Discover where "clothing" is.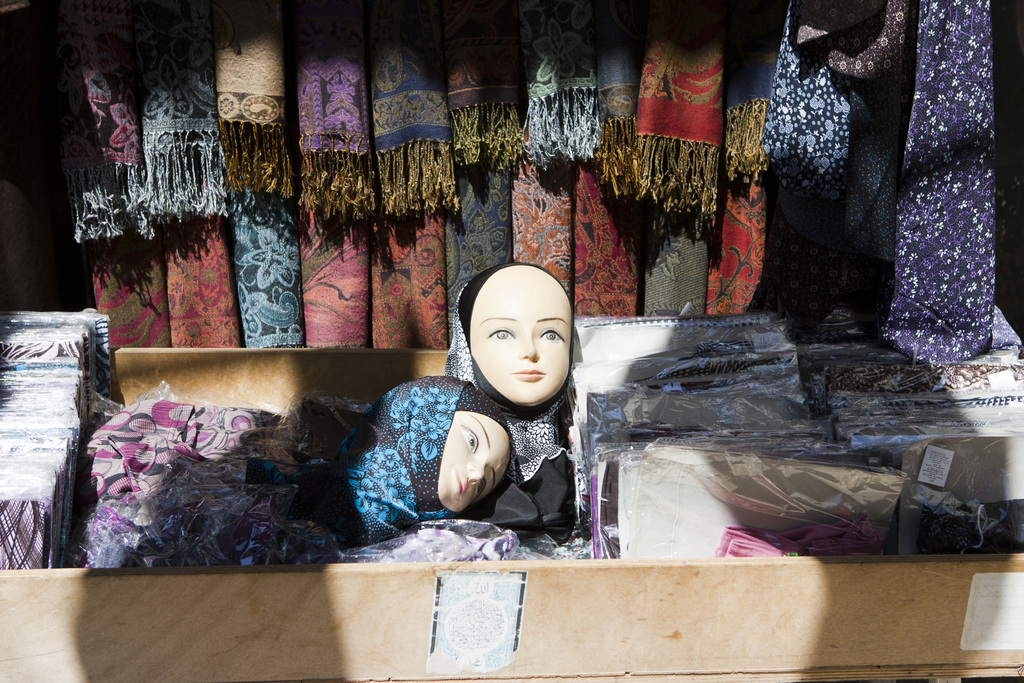
Discovered at (145,33,254,355).
